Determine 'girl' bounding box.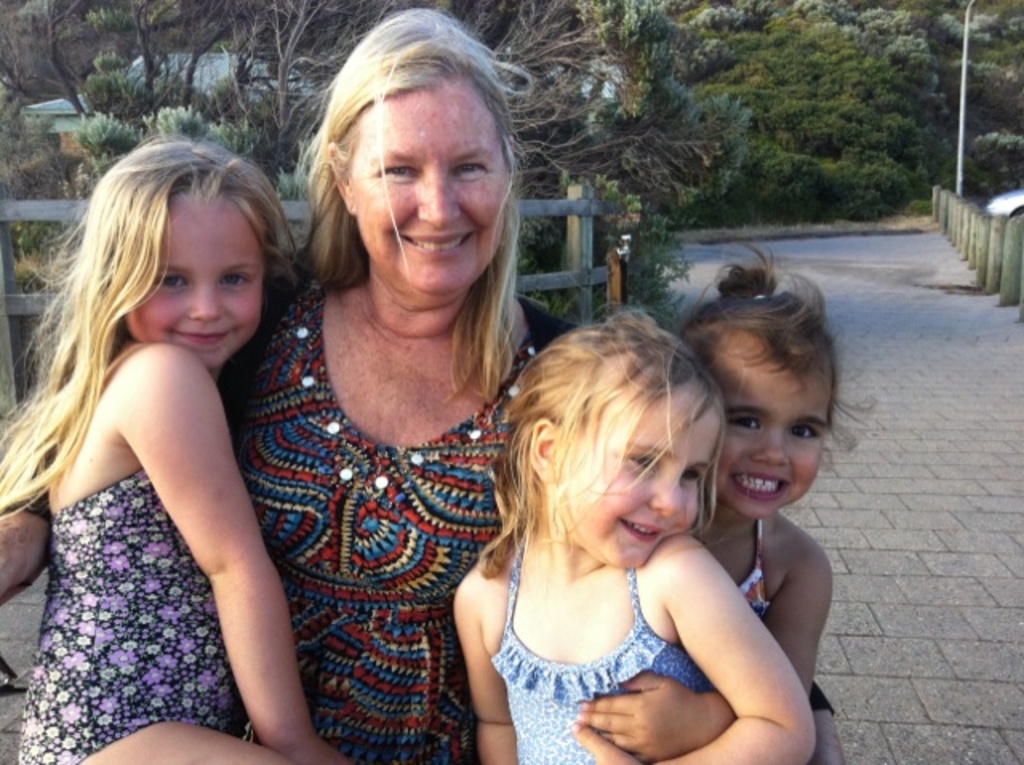
Determined: bbox=(581, 243, 880, 763).
